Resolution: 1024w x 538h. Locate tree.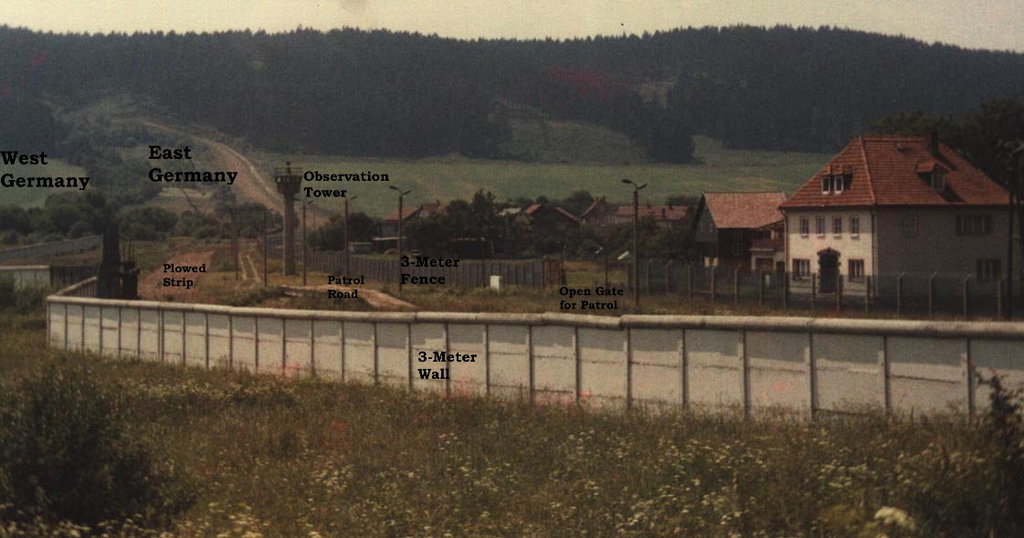
locate(660, 189, 697, 216).
